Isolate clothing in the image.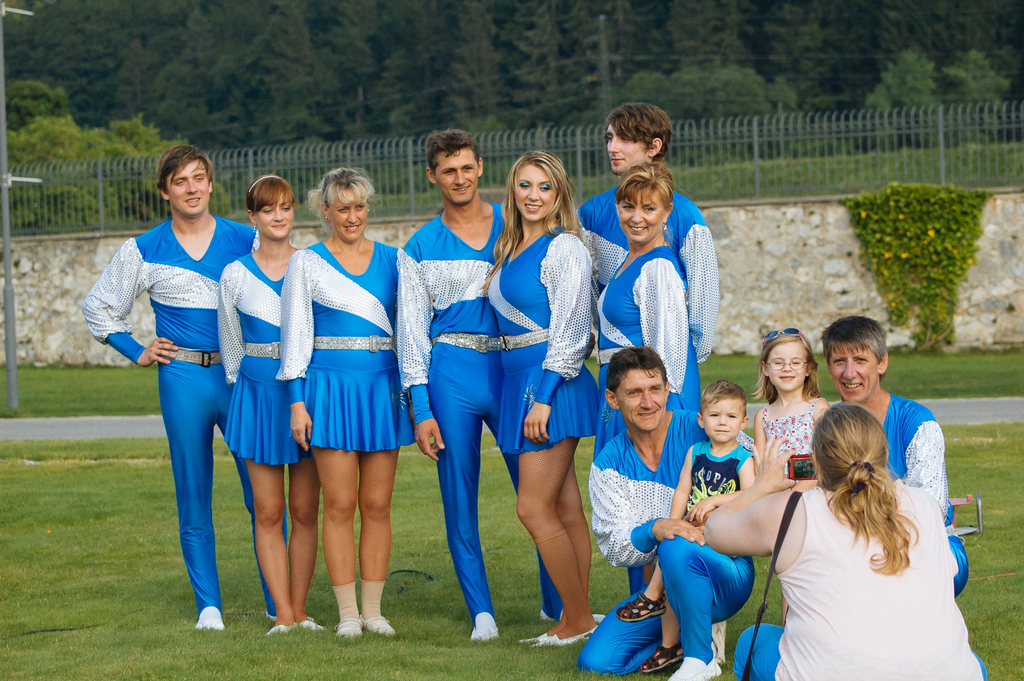
Isolated region: box(878, 397, 962, 587).
